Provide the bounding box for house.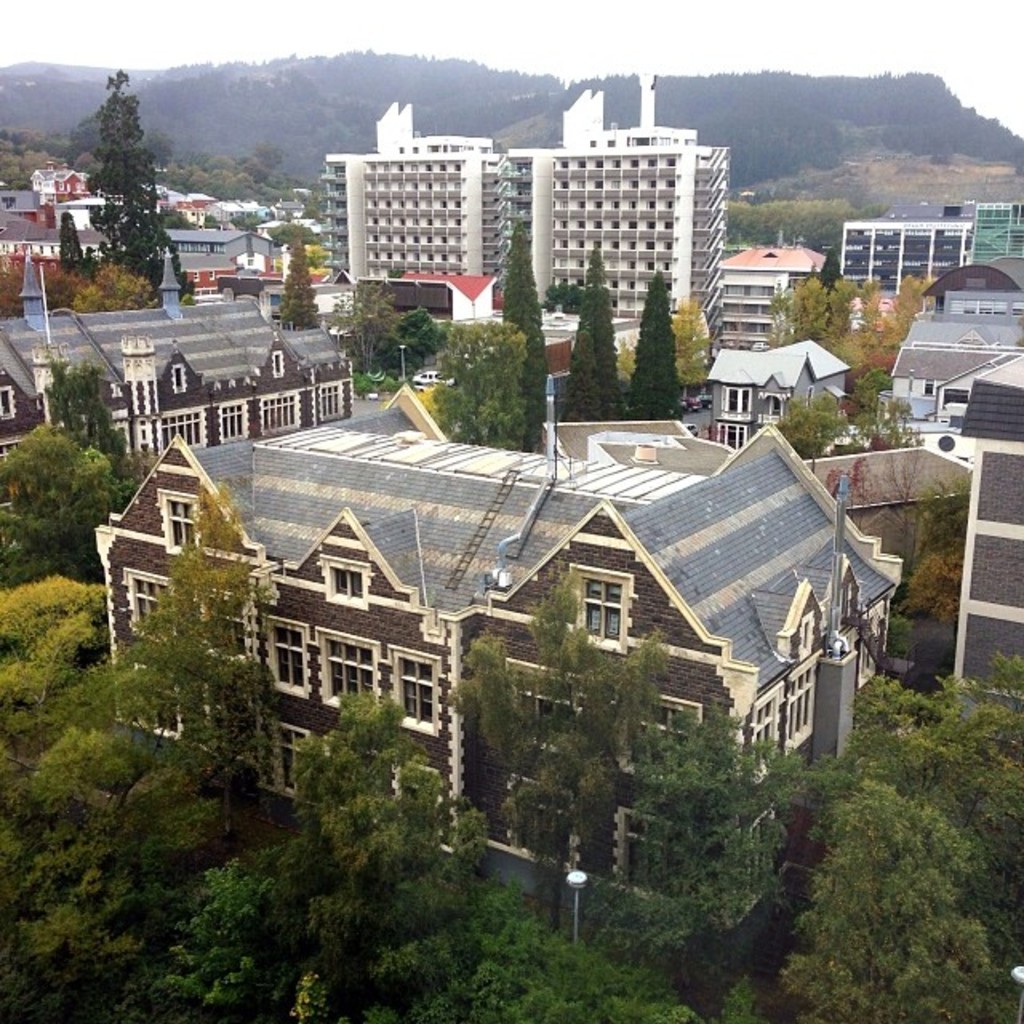
[left=0, top=181, right=62, bottom=242].
